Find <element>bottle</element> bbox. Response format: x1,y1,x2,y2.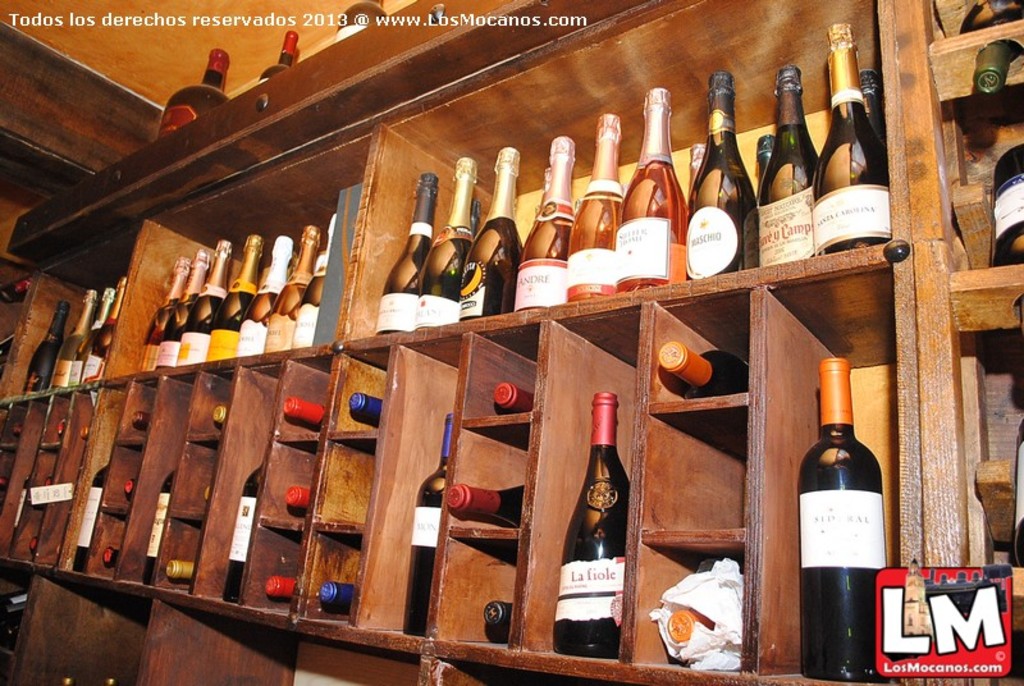
566,108,613,305.
